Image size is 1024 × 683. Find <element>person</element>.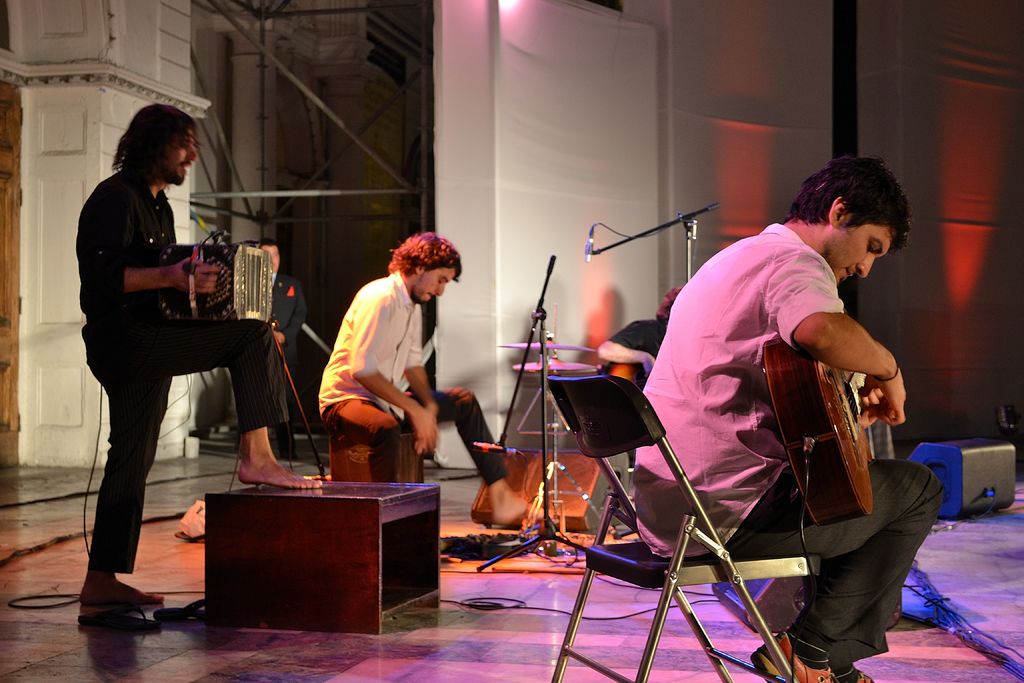
[left=317, top=213, right=541, bottom=525].
